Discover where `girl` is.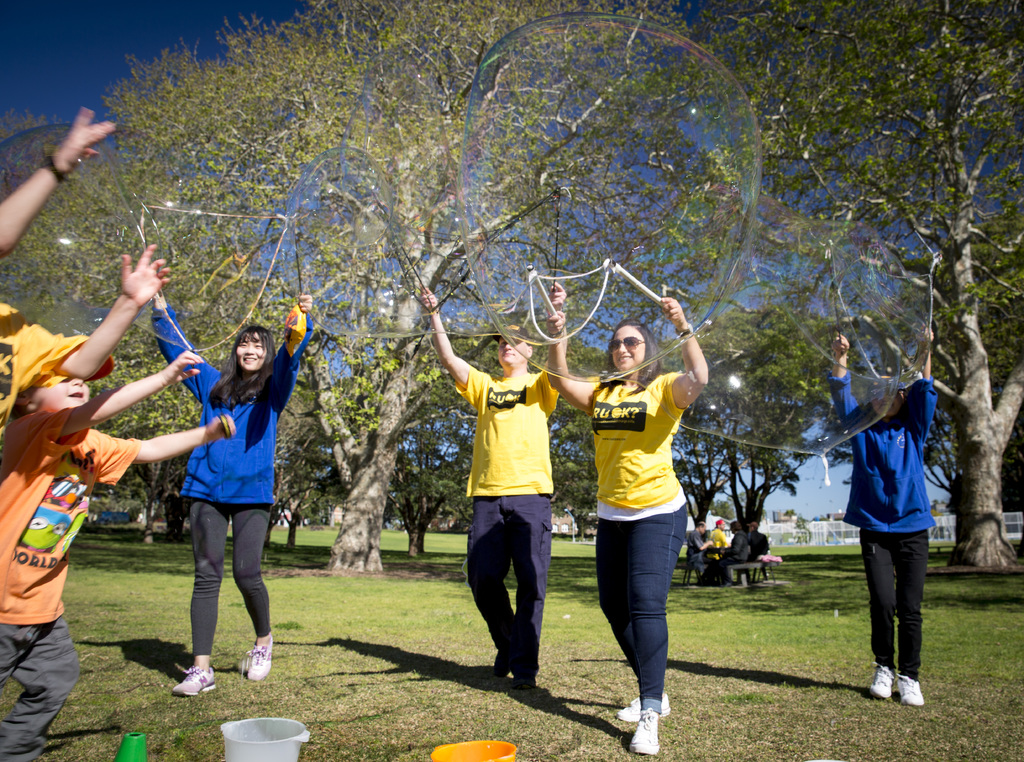
Discovered at [154,289,307,697].
